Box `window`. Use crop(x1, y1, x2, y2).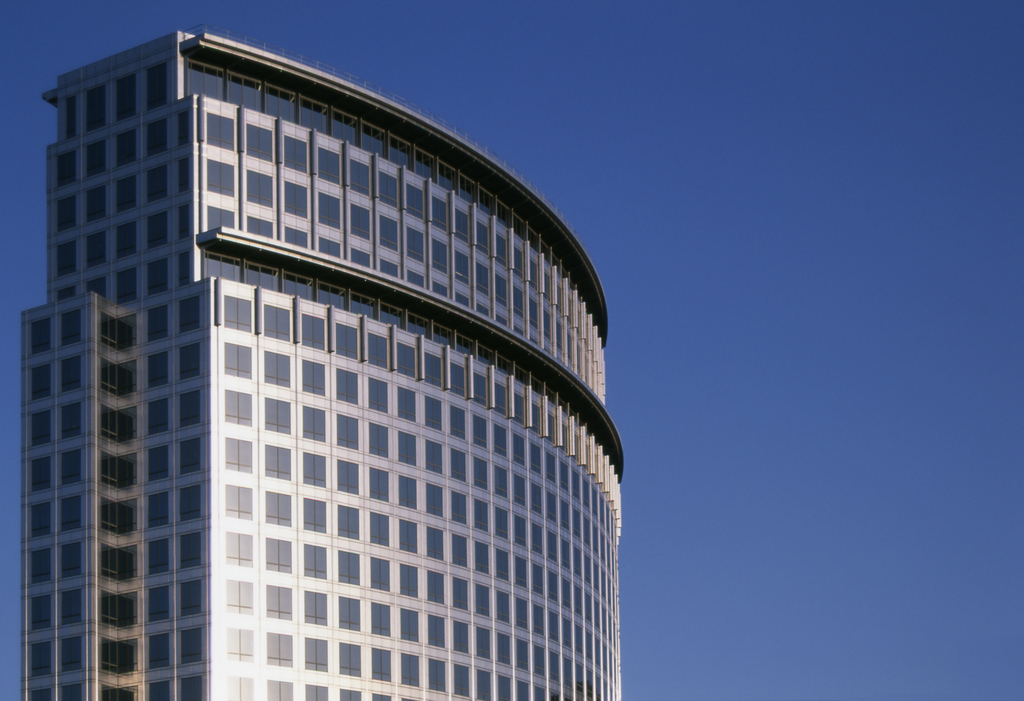
crop(586, 558, 593, 582).
